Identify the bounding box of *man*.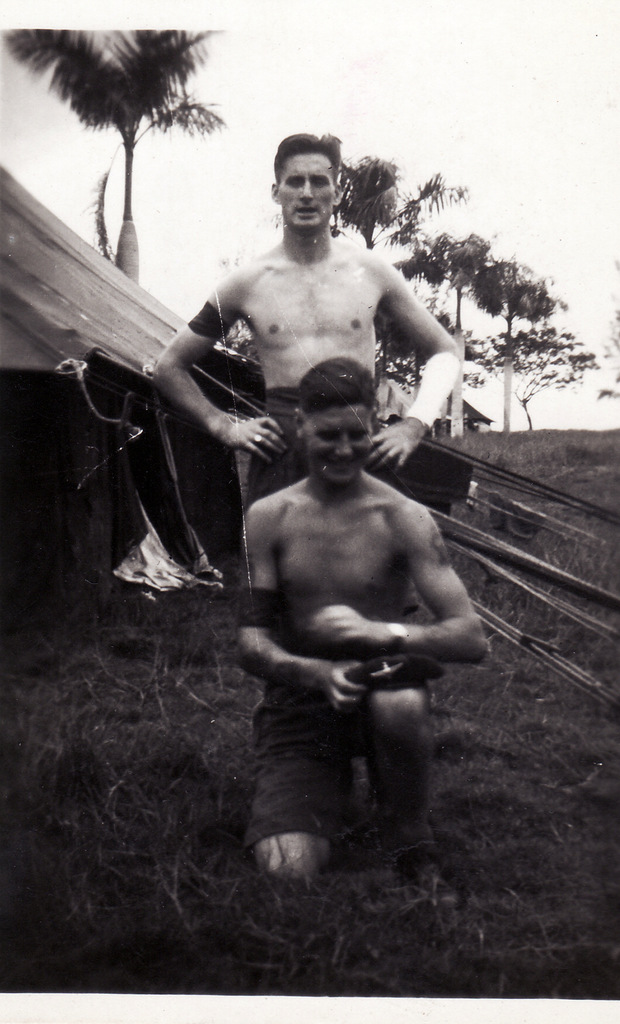
{"left": 236, "top": 356, "right": 485, "bottom": 888}.
